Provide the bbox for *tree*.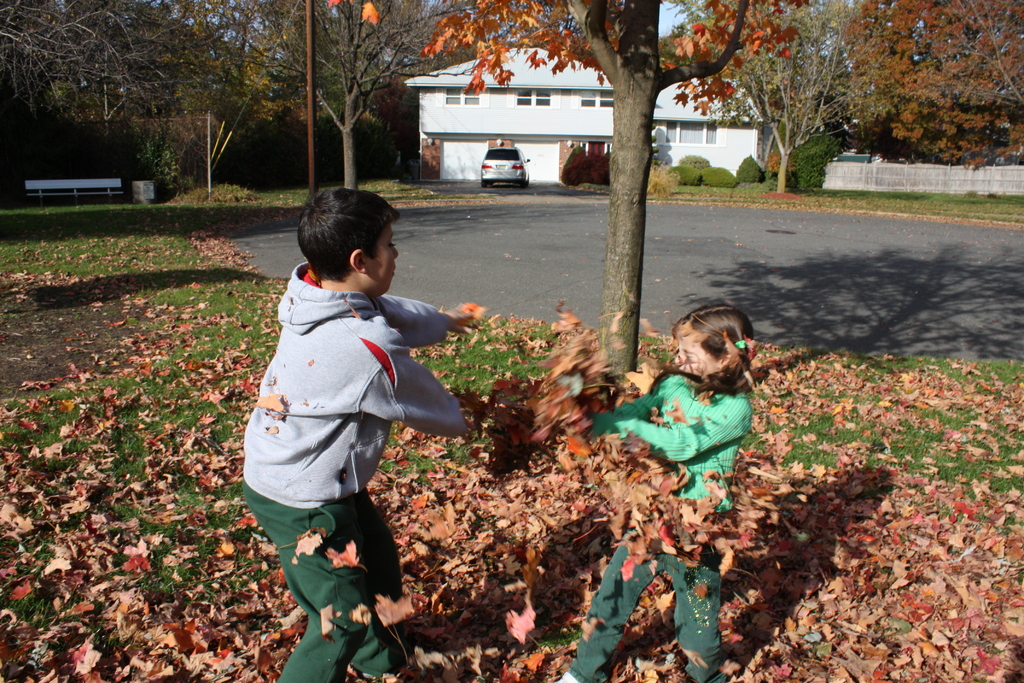
(left=258, top=0, right=495, bottom=191).
